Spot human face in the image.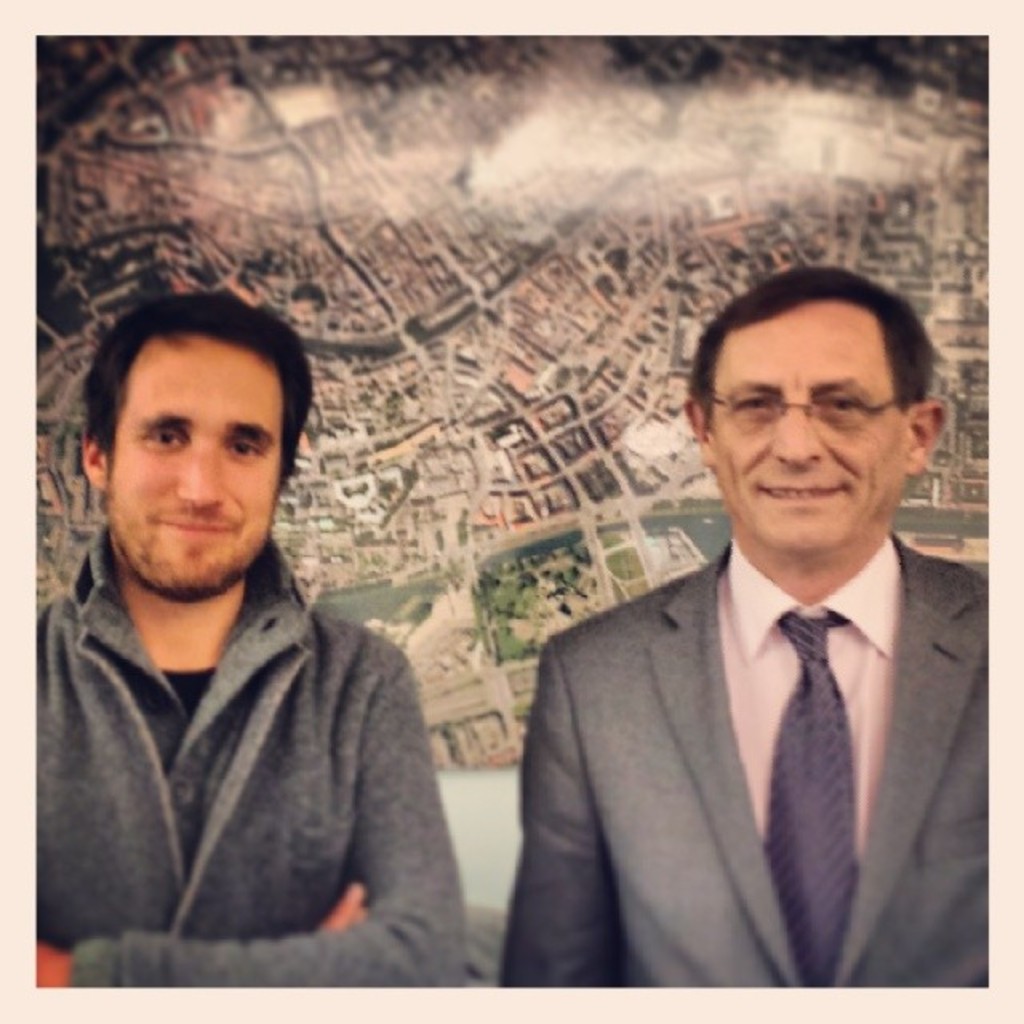
human face found at <box>109,341,283,592</box>.
